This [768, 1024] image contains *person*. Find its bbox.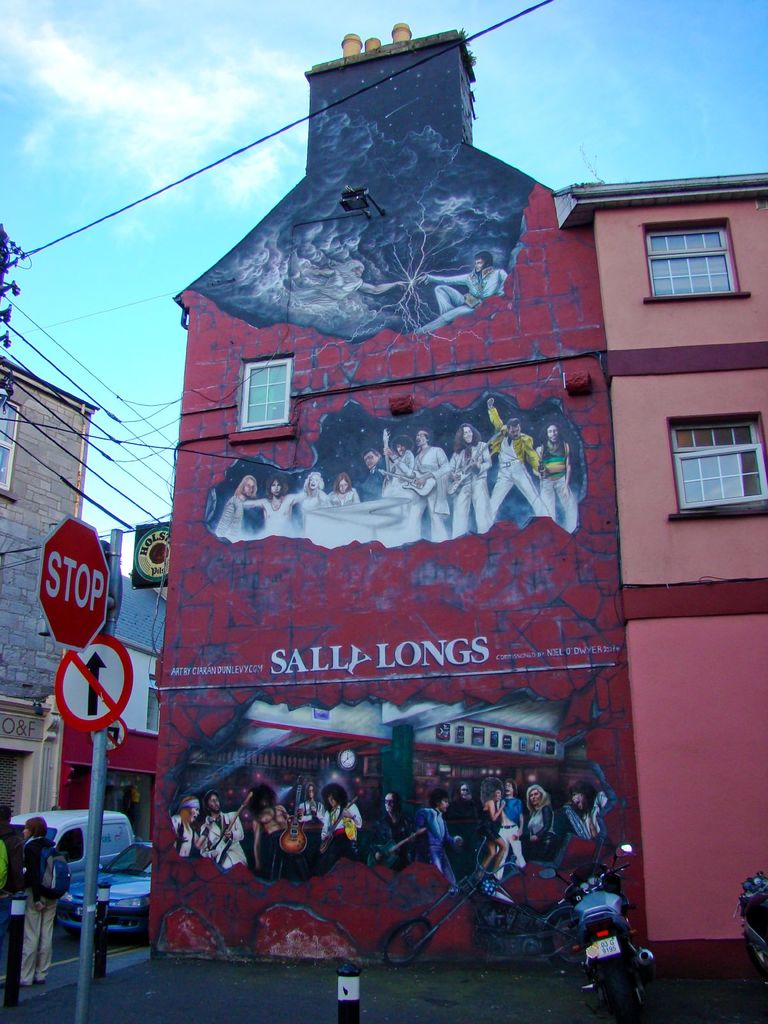
357,449,380,499.
